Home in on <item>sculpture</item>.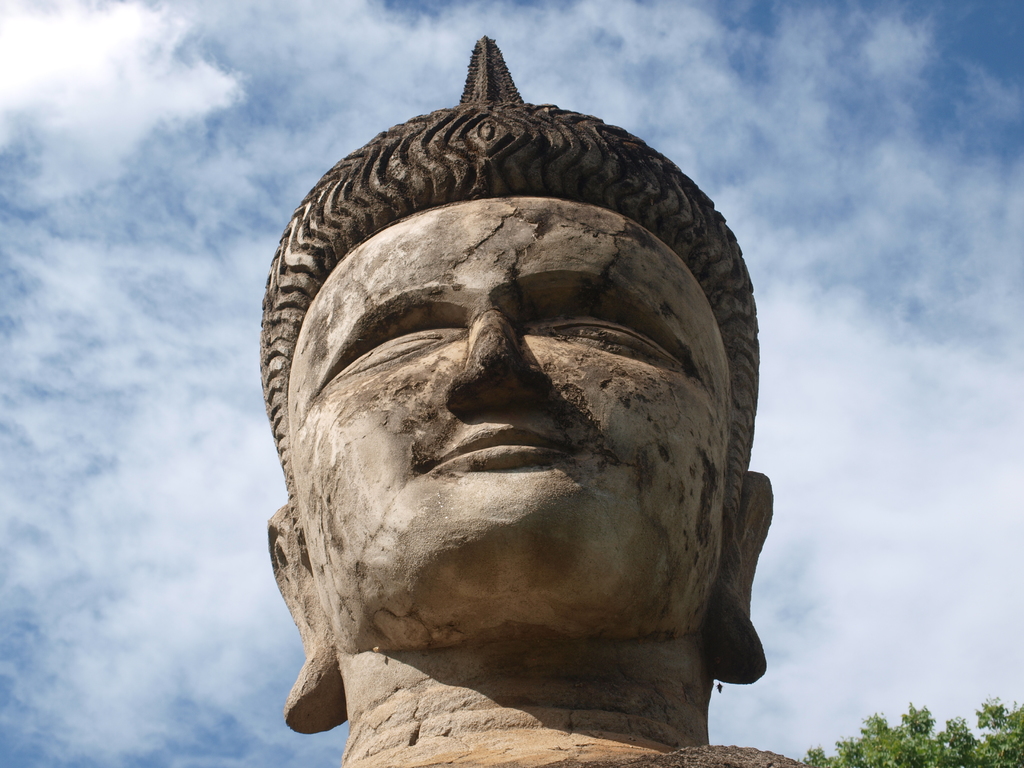
Homed in at (x1=244, y1=48, x2=785, y2=767).
